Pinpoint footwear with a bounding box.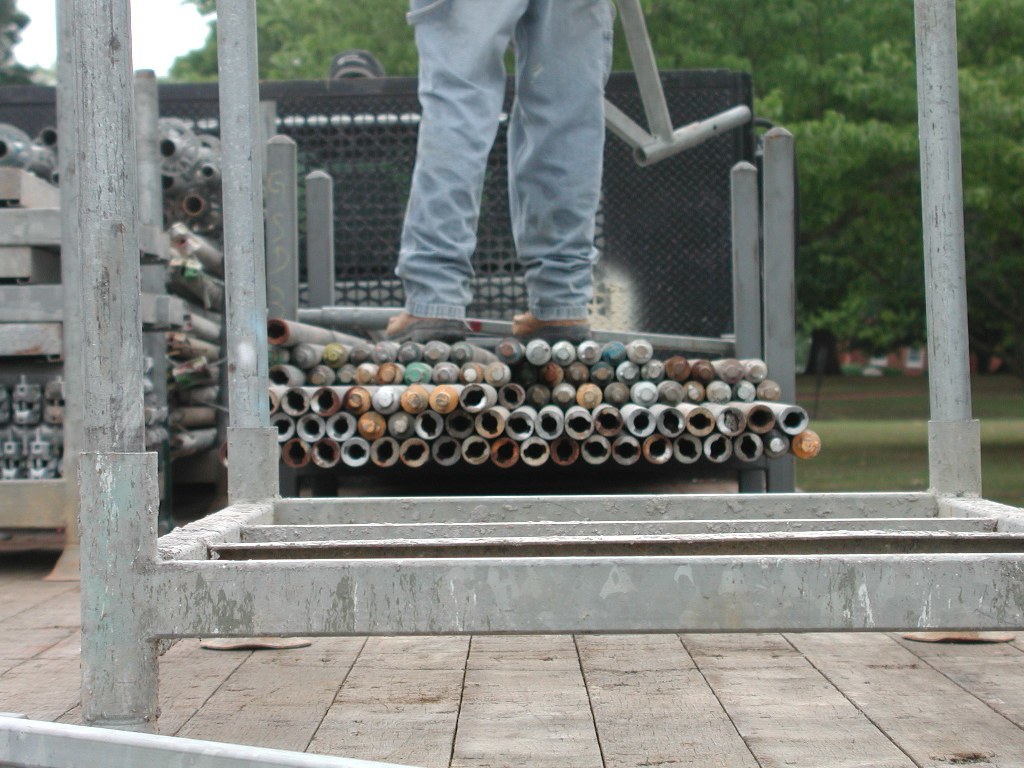
[left=507, top=306, right=595, bottom=335].
